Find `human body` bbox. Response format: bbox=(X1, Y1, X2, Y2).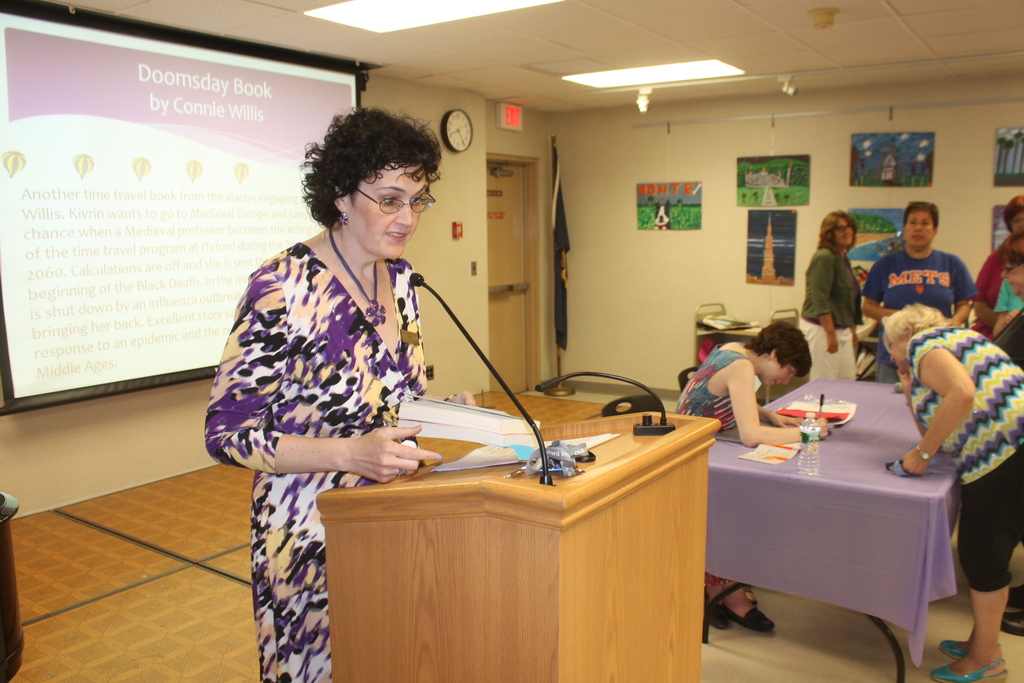
bbox=(862, 247, 976, 383).
